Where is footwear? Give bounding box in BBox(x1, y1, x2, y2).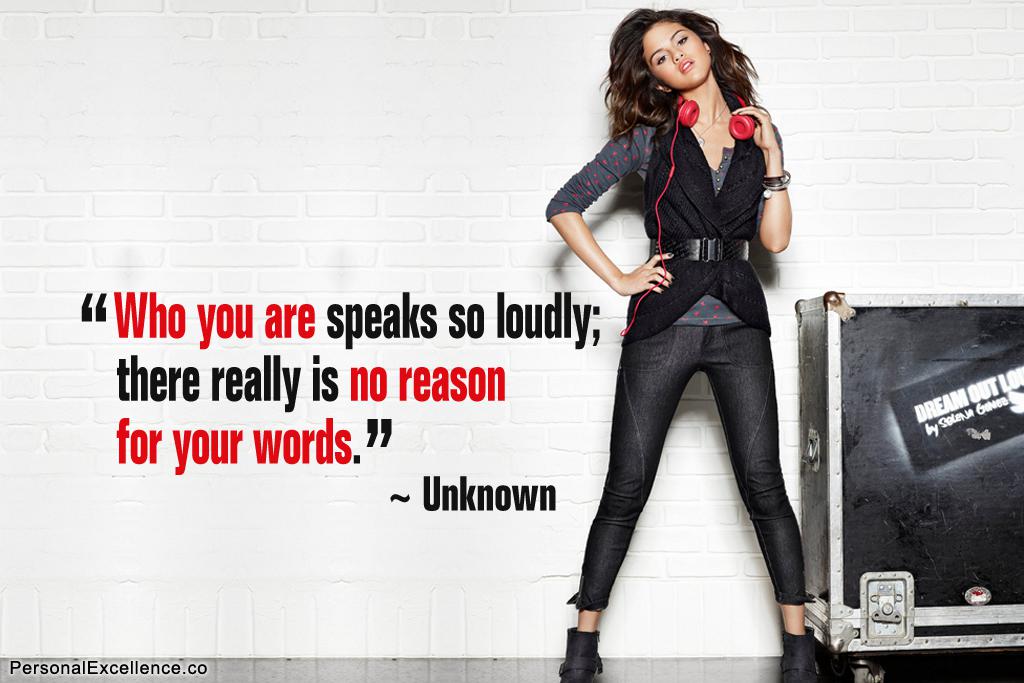
BBox(778, 619, 823, 682).
